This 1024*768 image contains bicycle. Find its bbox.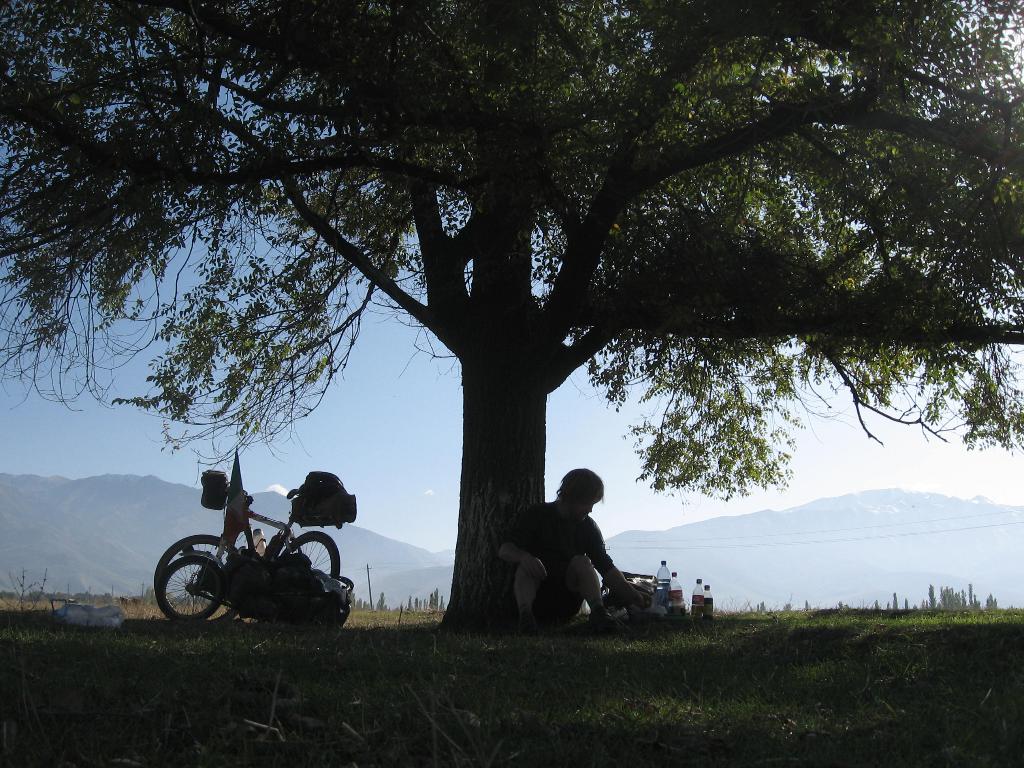
x1=148 y1=465 x2=338 y2=622.
